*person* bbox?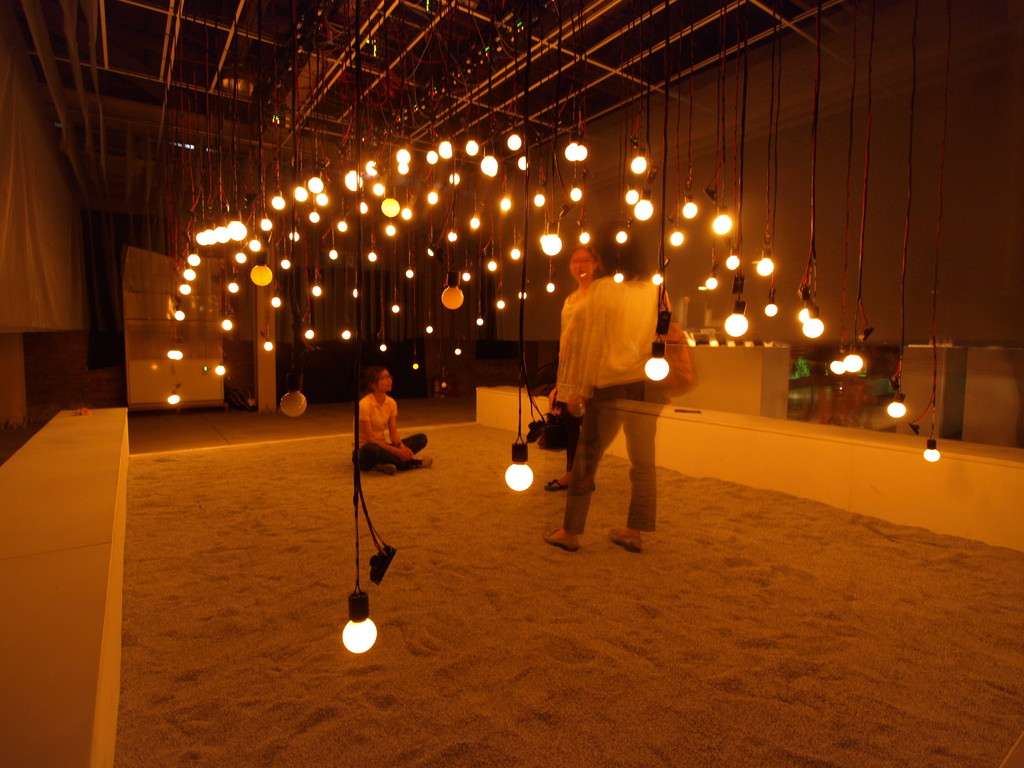
[543, 241, 598, 492]
